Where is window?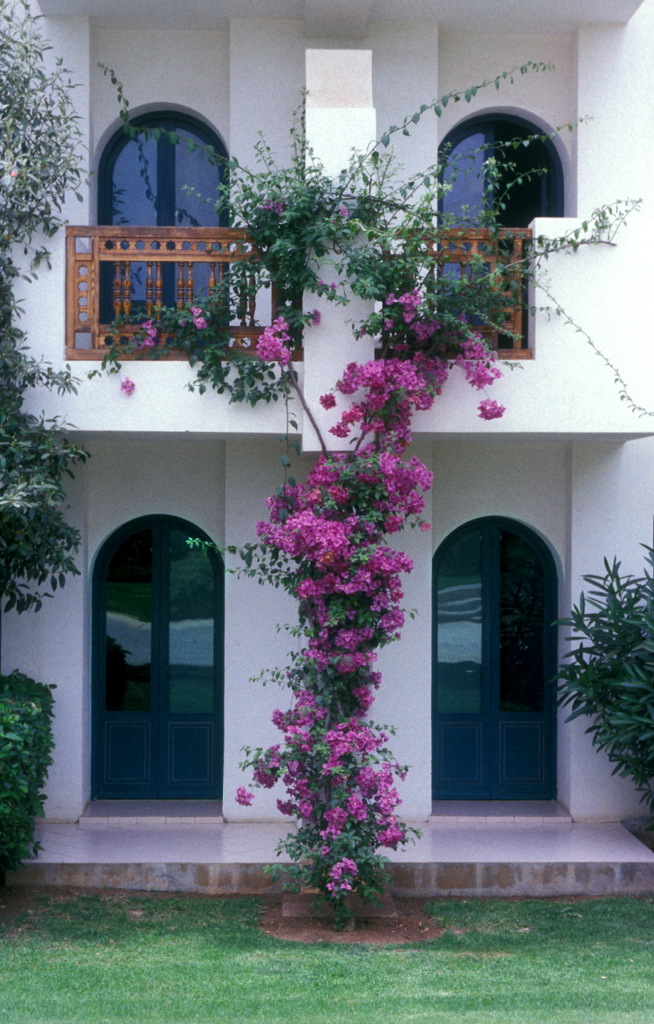
box(94, 111, 232, 362).
